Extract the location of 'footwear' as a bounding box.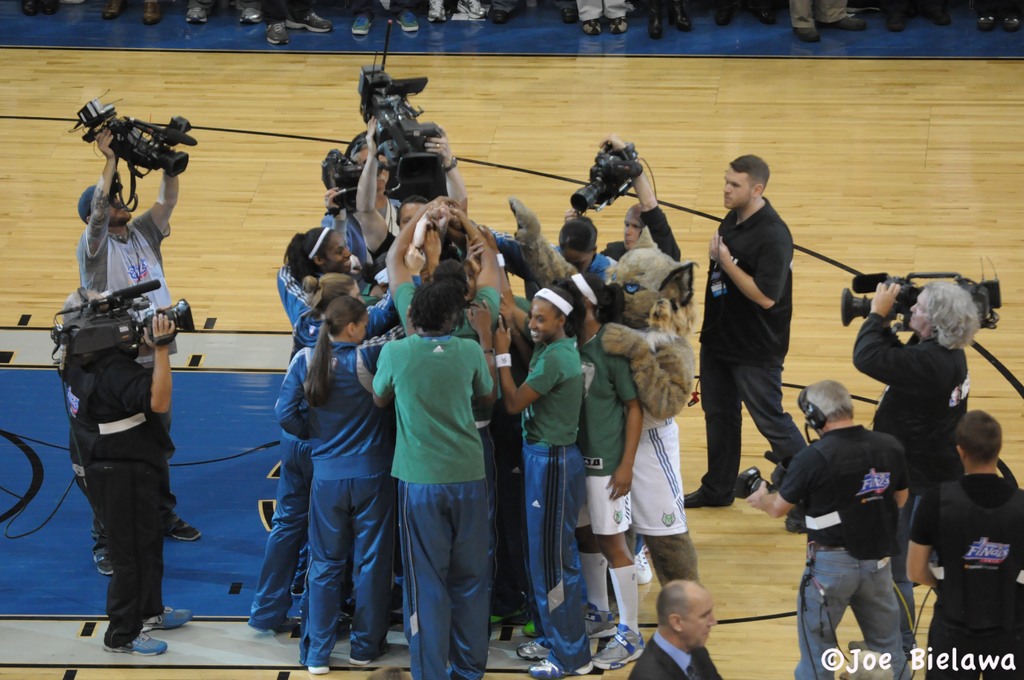
select_region(825, 15, 868, 36).
